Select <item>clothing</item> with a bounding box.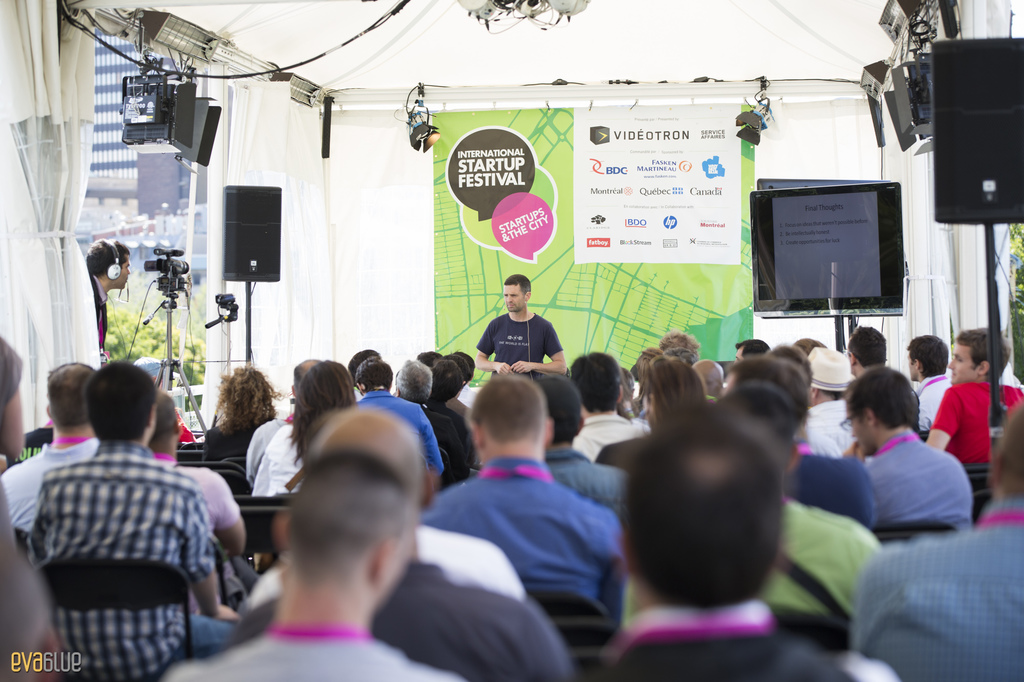
pyautogui.locateOnScreen(419, 514, 525, 597).
